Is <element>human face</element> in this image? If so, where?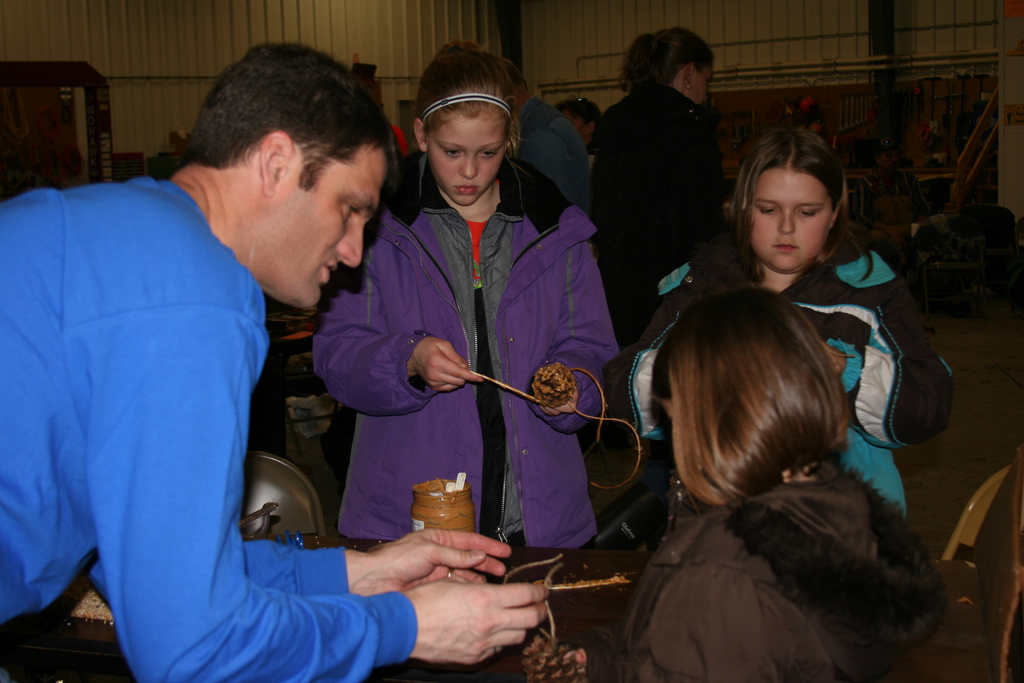
Yes, at bbox(422, 101, 504, 204).
